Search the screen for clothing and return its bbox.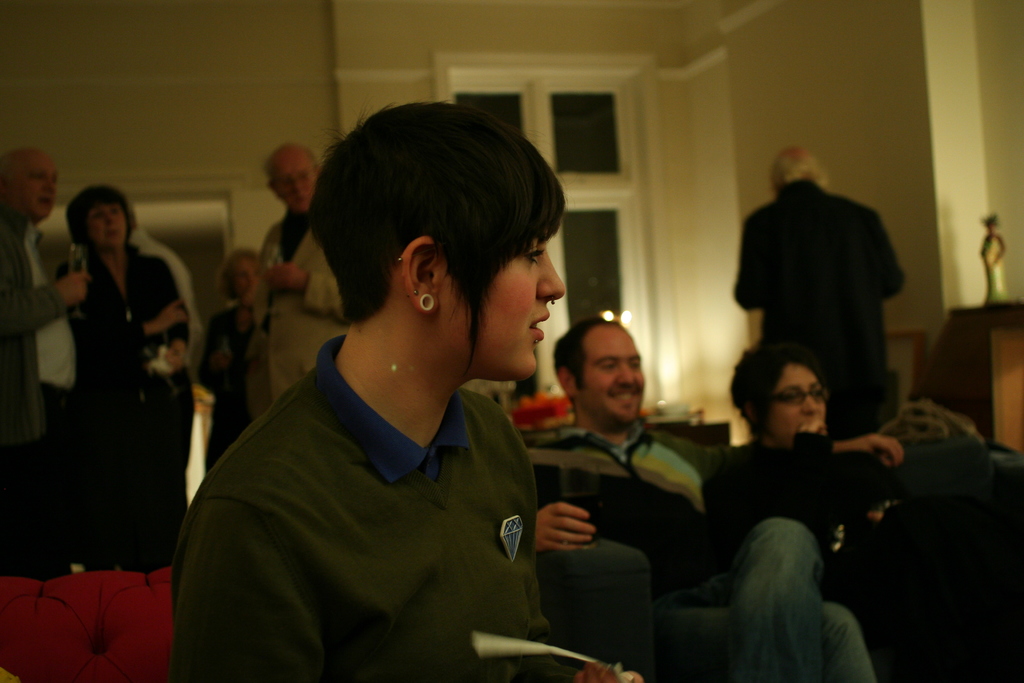
Found: x1=735 y1=180 x2=908 y2=427.
